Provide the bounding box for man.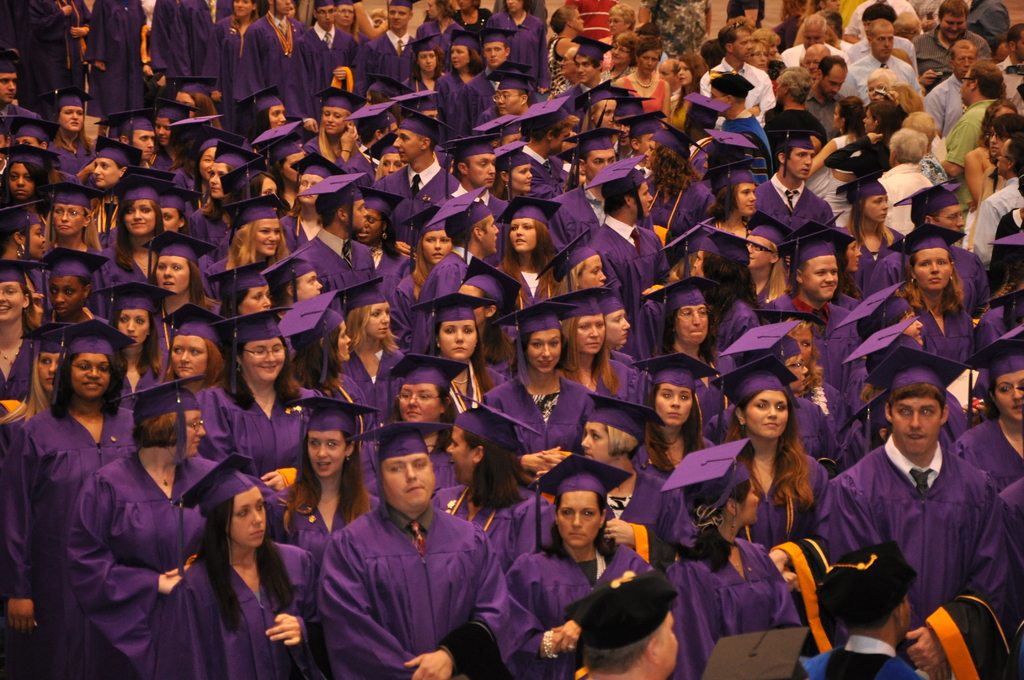
847:0:919:80.
